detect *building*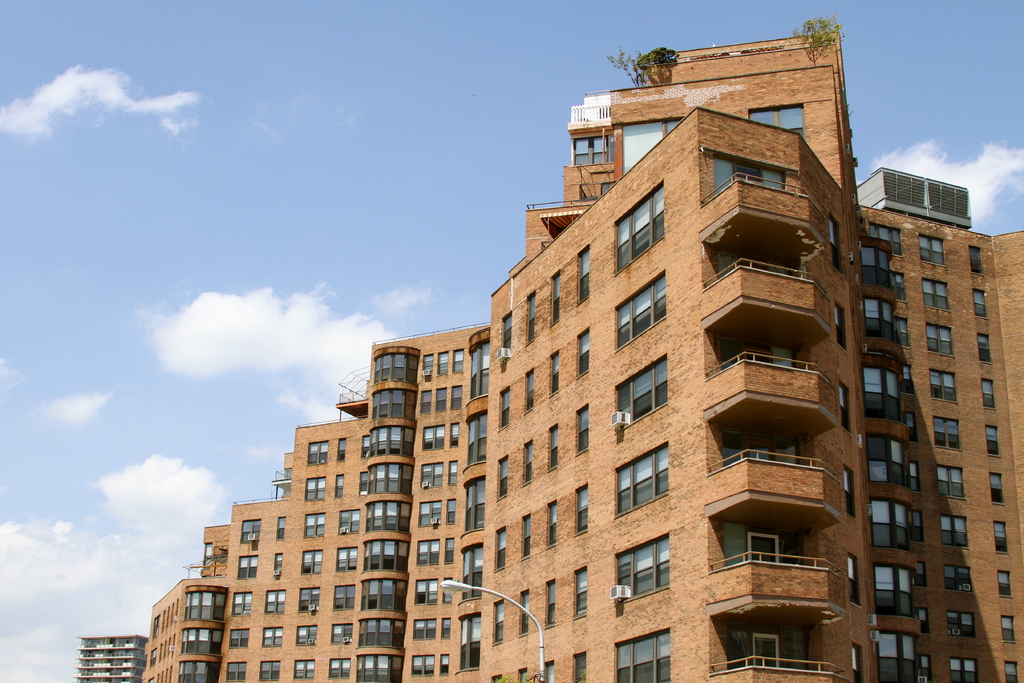
select_region(75, 19, 1023, 682)
